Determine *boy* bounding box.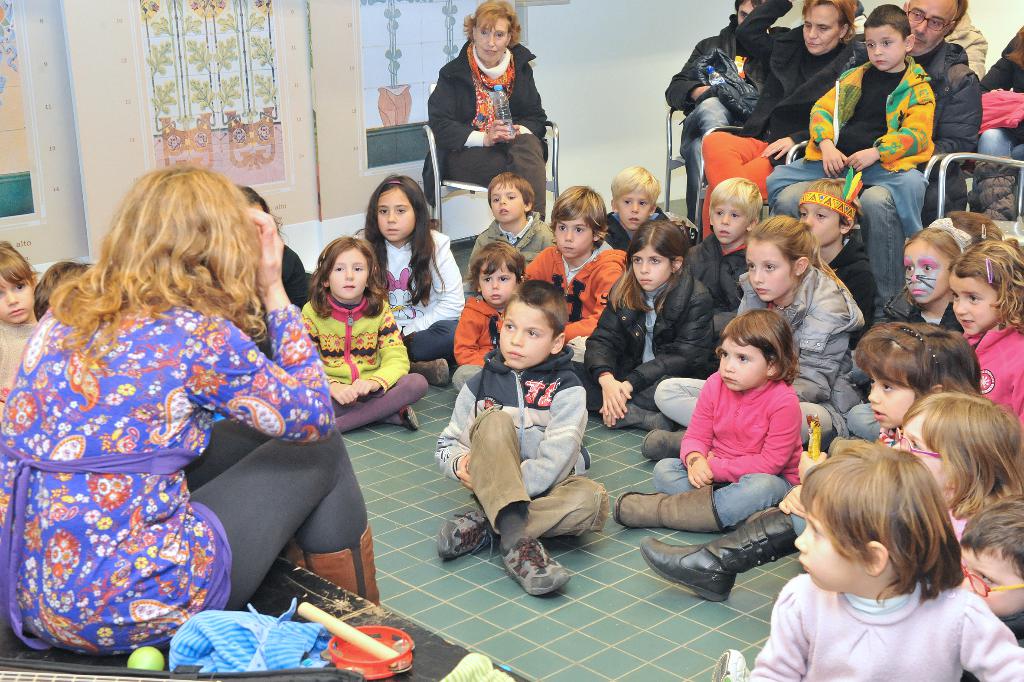
Determined: locate(603, 169, 671, 253).
